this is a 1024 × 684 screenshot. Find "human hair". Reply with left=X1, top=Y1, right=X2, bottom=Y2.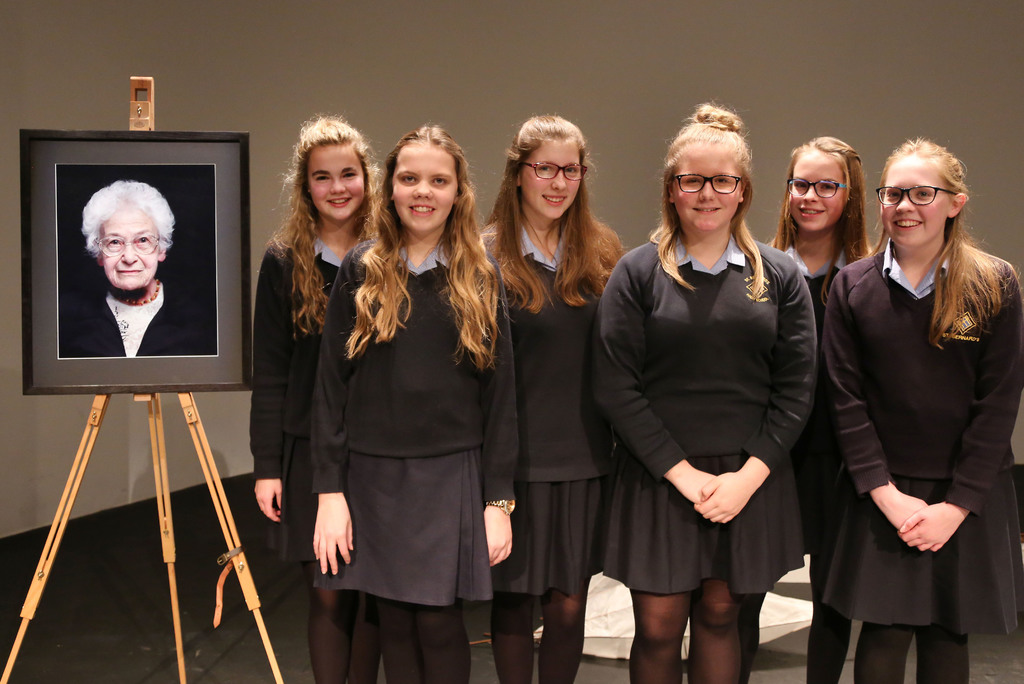
left=650, top=102, right=768, bottom=306.
